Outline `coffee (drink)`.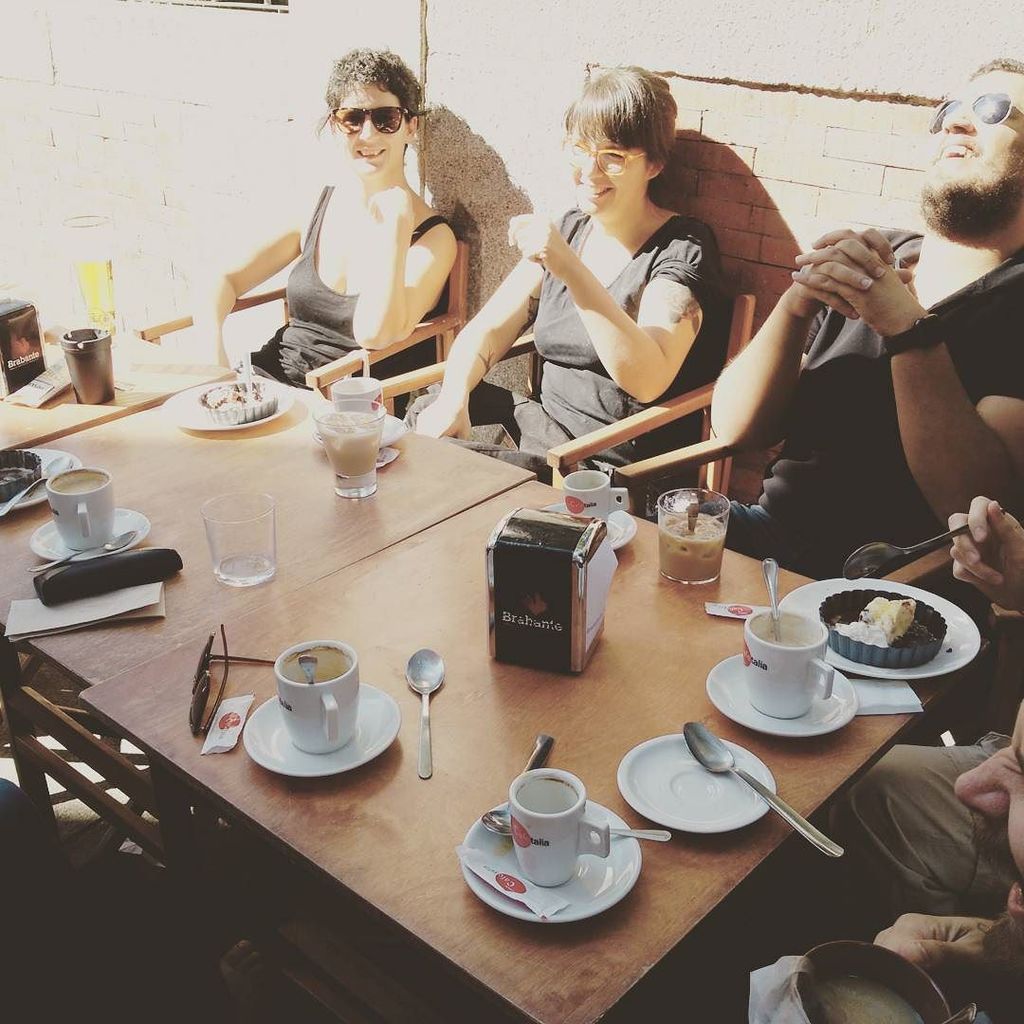
Outline: x1=756 y1=610 x2=815 y2=645.
